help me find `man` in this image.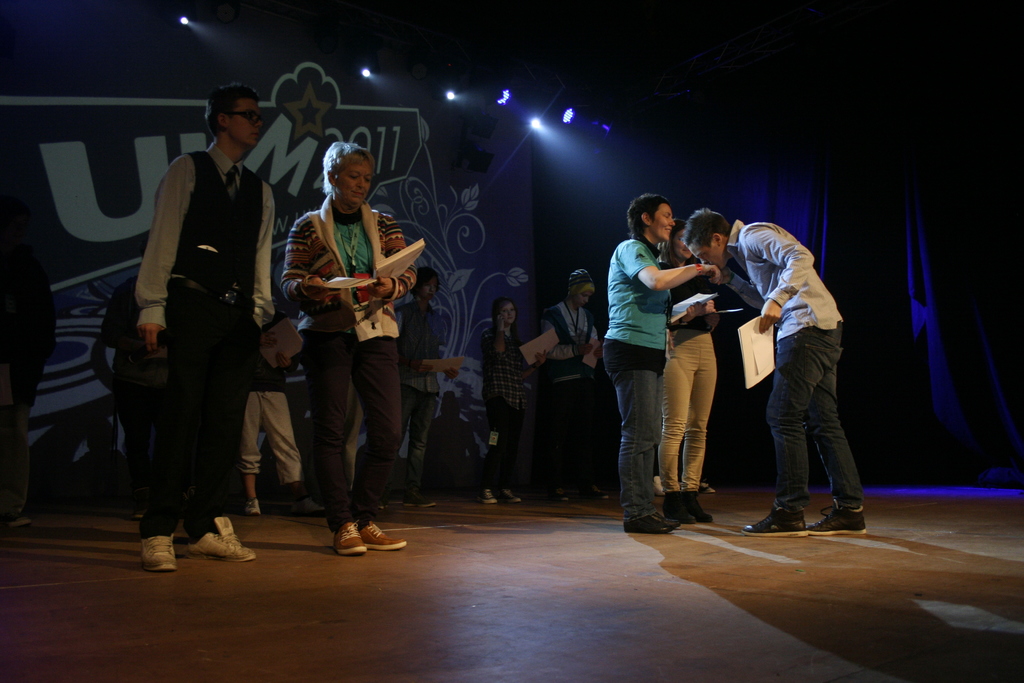
Found it: region(118, 86, 286, 552).
